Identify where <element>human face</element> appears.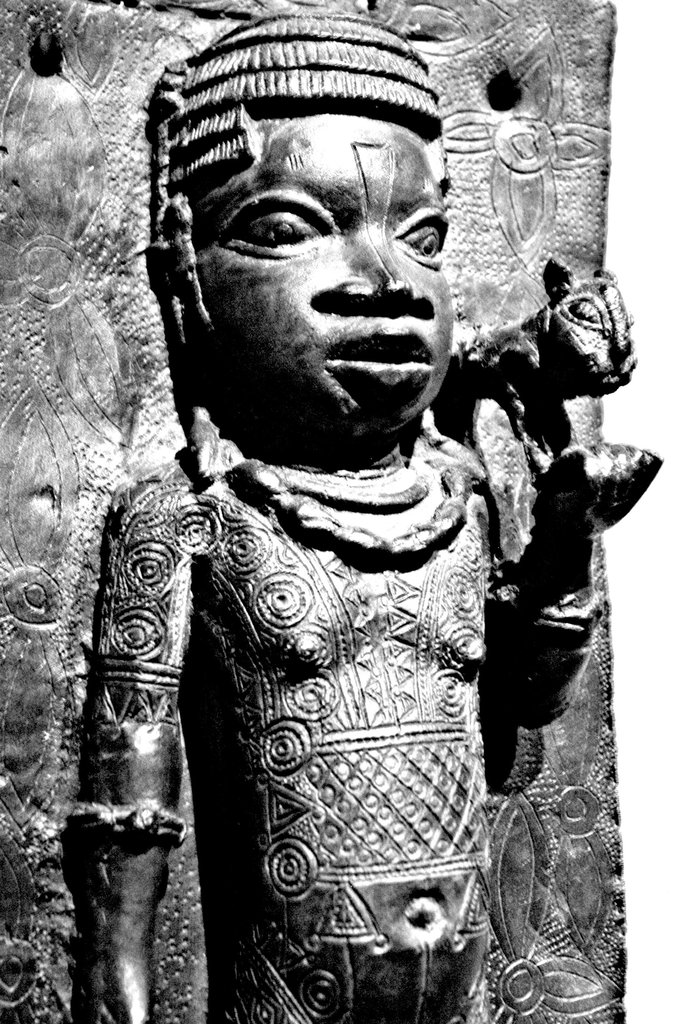
Appears at (left=159, top=72, right=477, bottom=436).
